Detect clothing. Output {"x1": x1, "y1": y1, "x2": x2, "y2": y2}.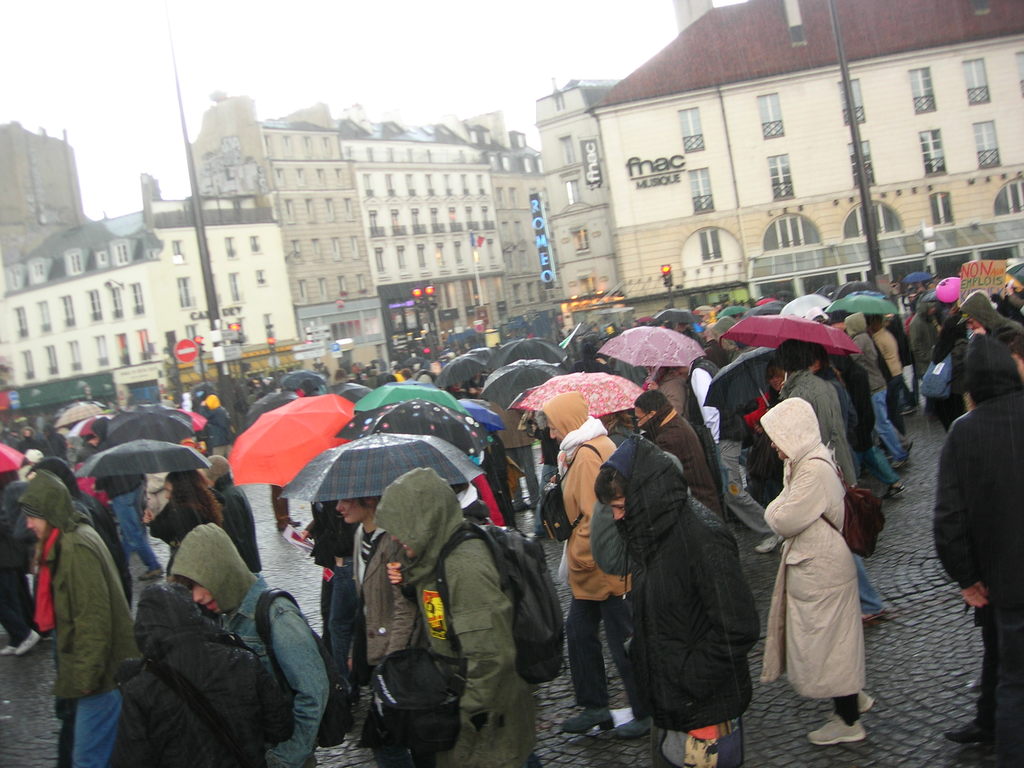
{"x1": 104, "y1": 582, "x2": 301, "y2": 767}.
